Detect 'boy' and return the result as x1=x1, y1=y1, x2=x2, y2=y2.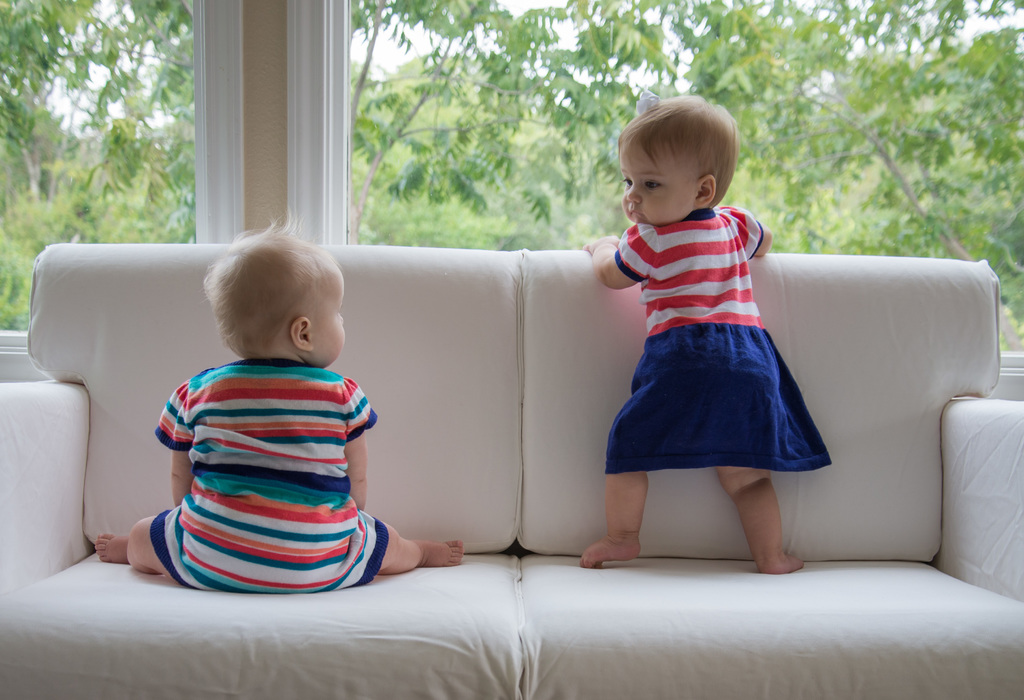
x1=131, y1=243, x2=415, y2=597.
